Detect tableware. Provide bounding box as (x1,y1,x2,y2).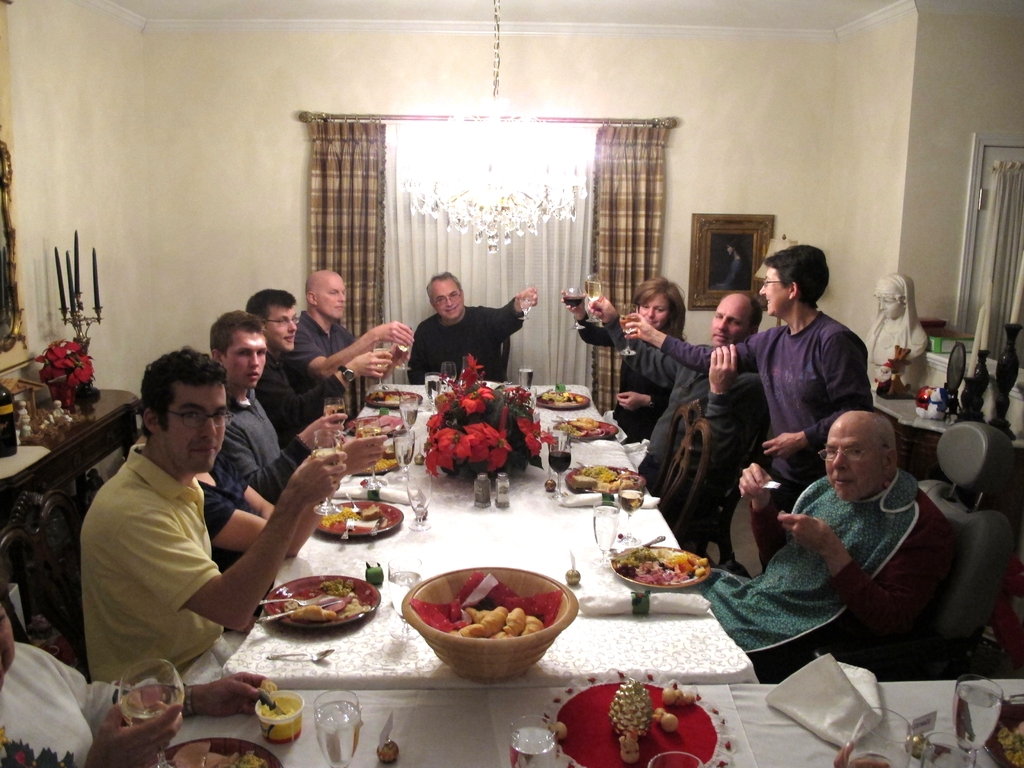
(613,534,665,561).
